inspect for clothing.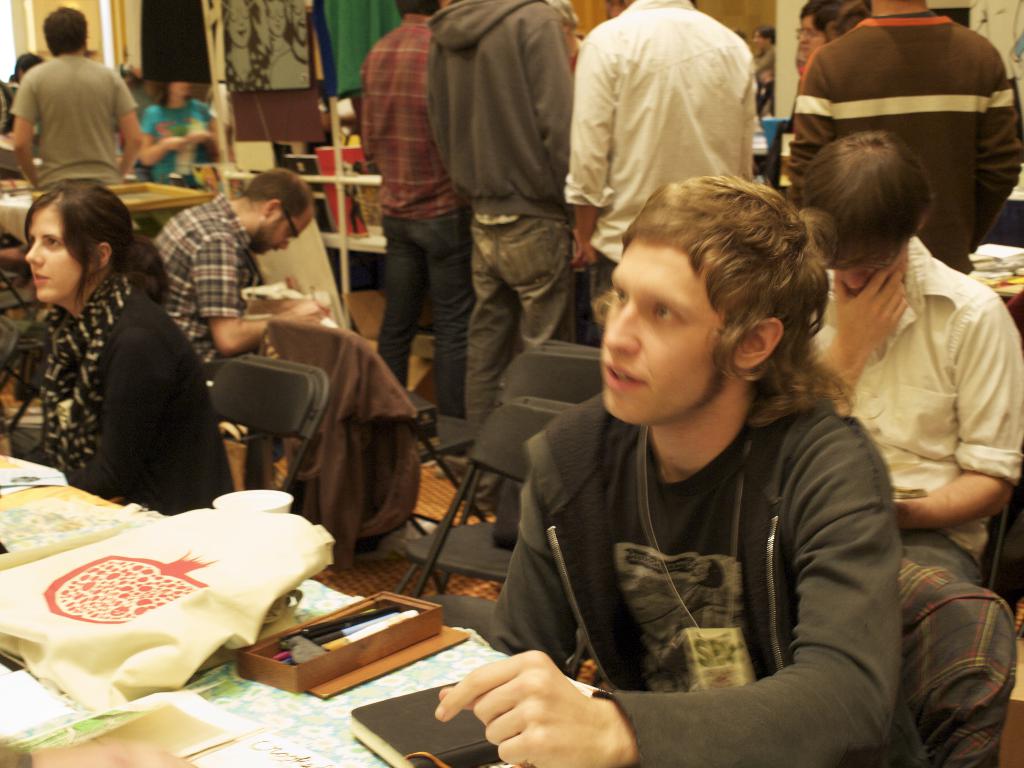
Inspection: left=223, top=41, right=272, bottom=93.
